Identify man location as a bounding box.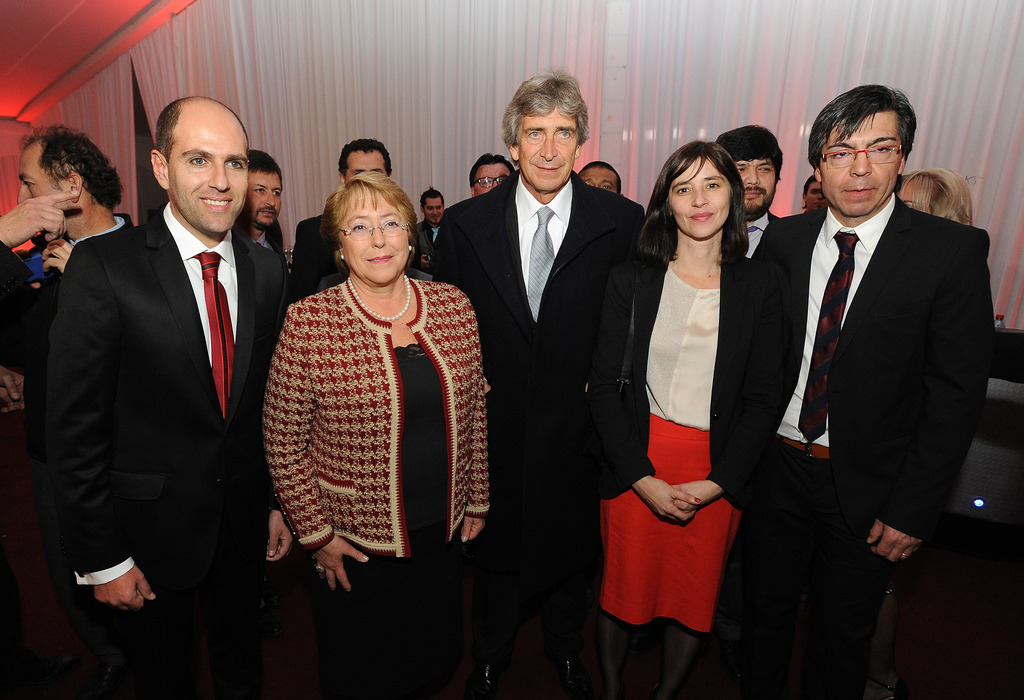
rect(23, 92, 299, 699).
